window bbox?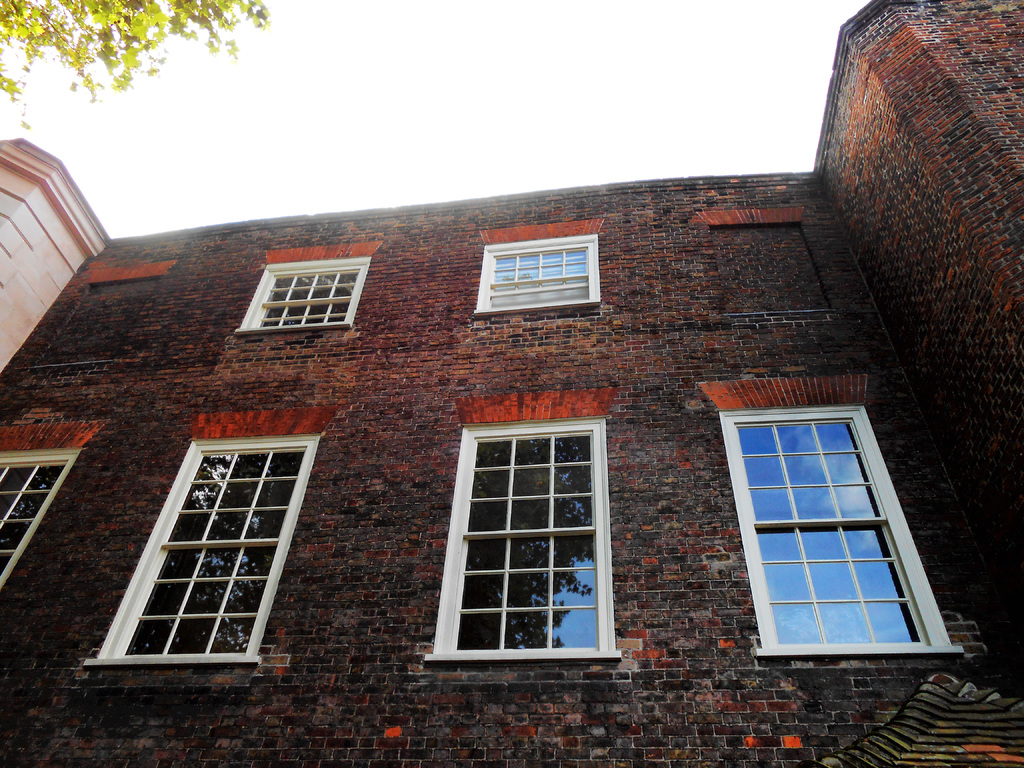
region(721, 399, 944, 665)
